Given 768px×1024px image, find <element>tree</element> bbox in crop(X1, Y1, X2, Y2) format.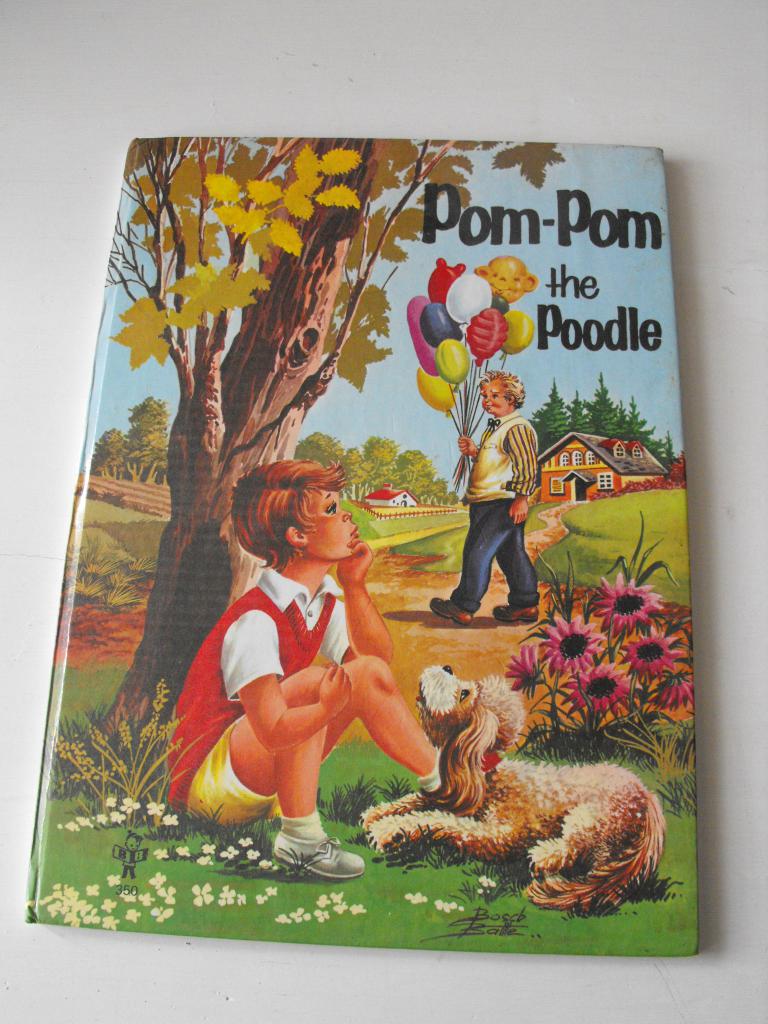
crop(101, 122, 564, 758).
